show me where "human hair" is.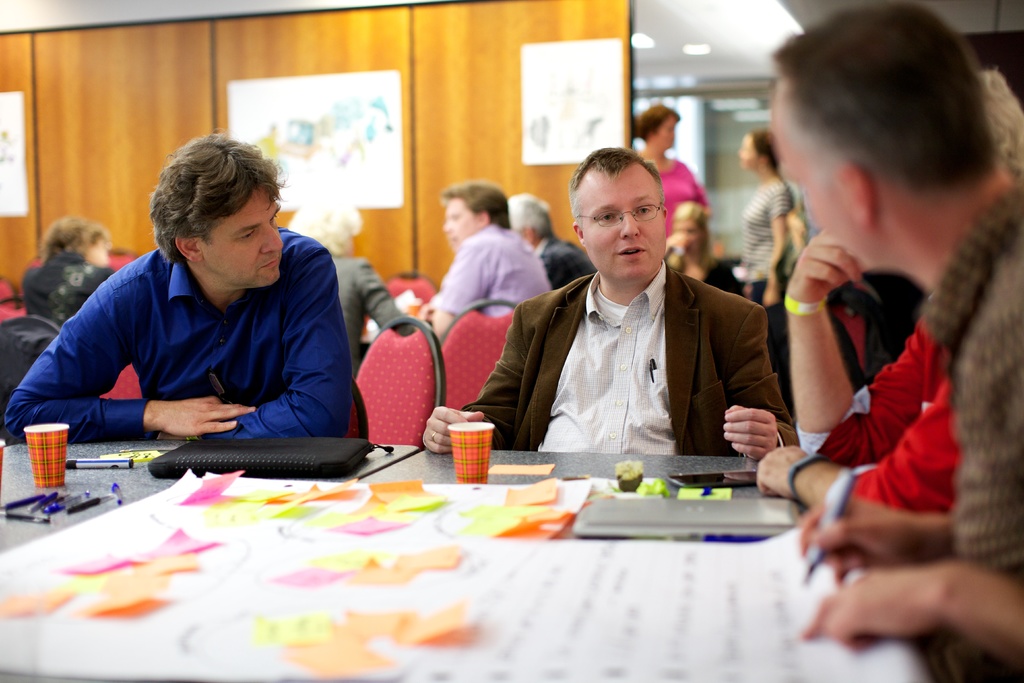
"human hair" is at Rect(636, 103, 678, 136).
